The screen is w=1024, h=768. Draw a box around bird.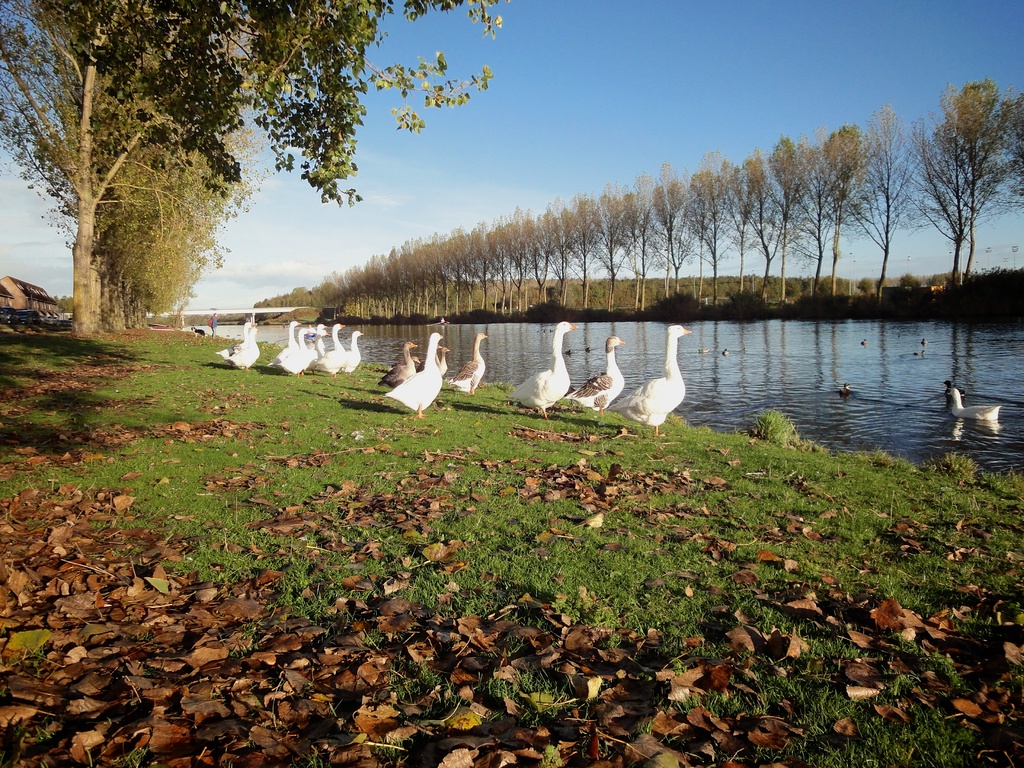
[273,317,360,379].
